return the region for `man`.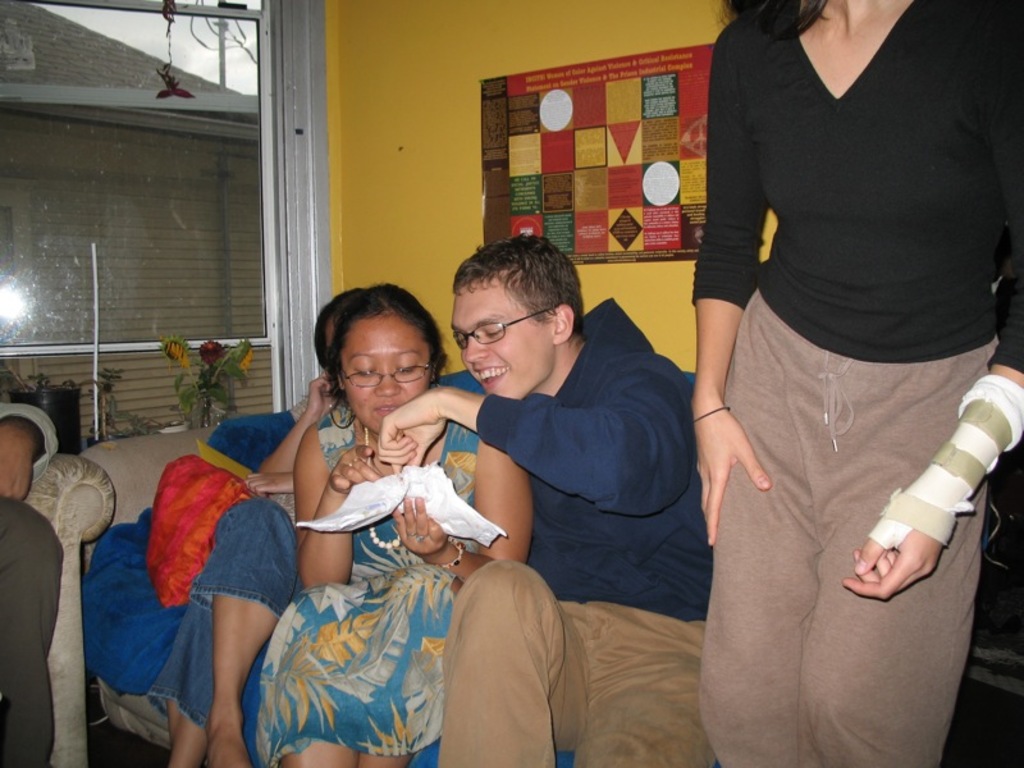
bbox=[300, 206, 713, 737].
